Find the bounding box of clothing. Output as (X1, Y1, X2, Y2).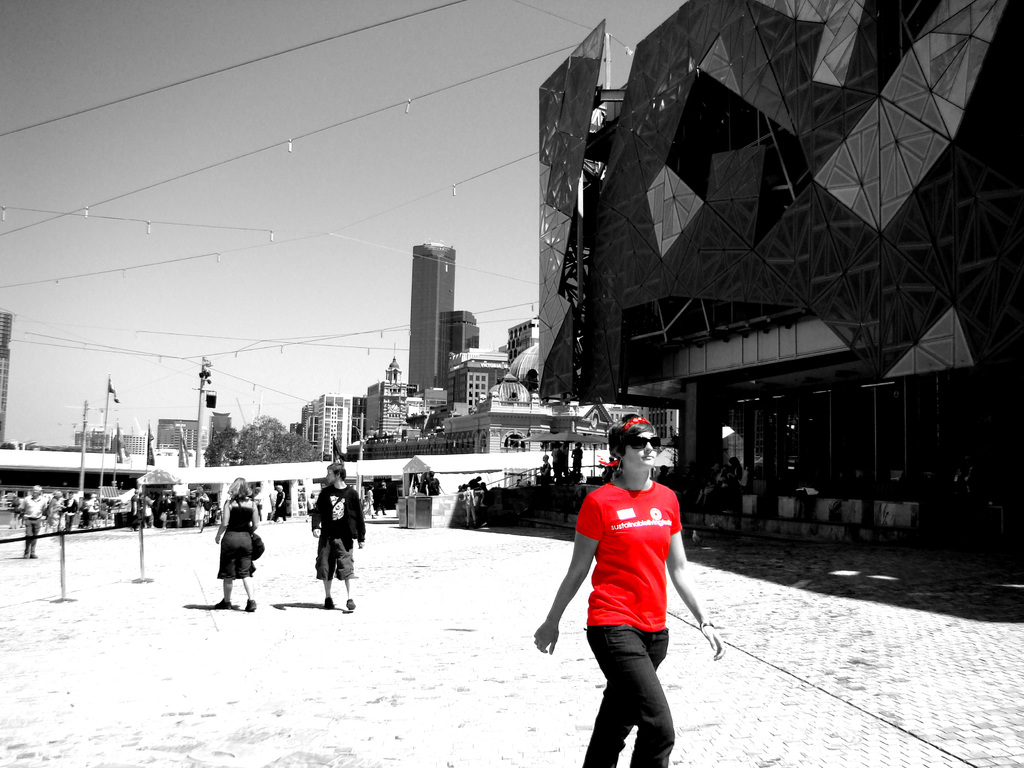
(219, 503, 252, 579).
